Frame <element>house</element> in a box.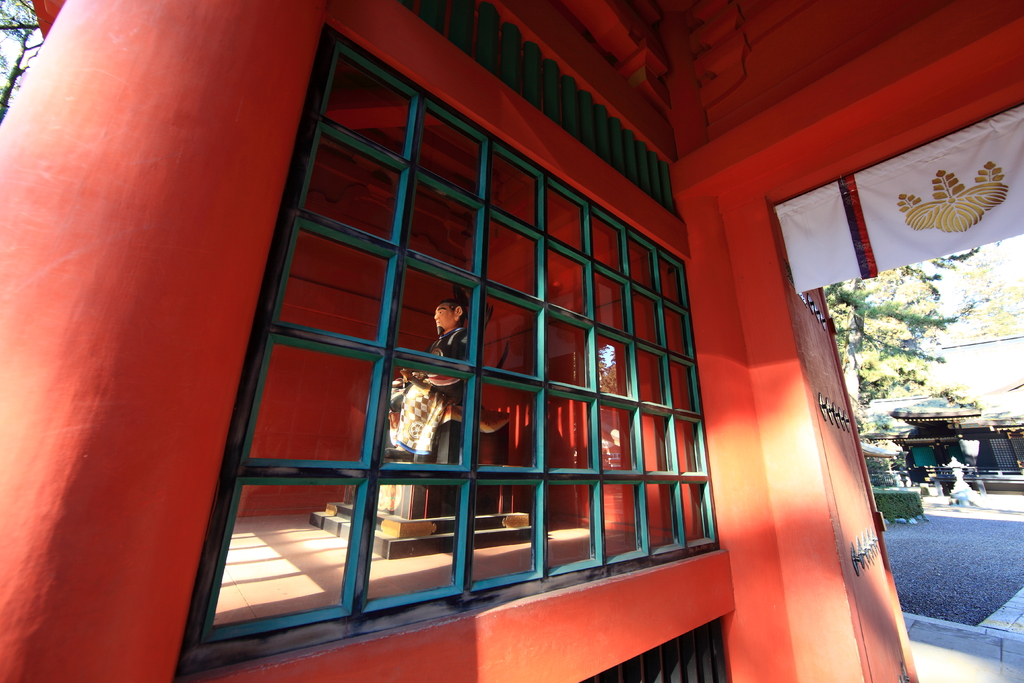
select_region(37, 0, 943, 682).
